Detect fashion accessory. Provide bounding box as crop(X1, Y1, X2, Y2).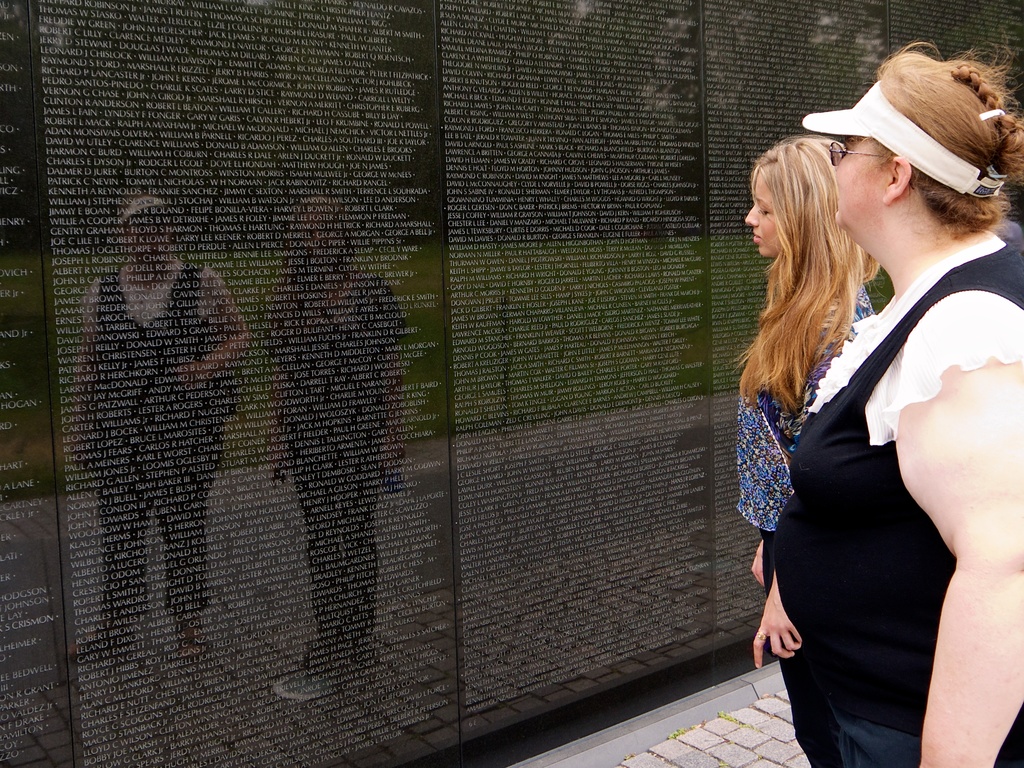
crop(801, 80, 1007, 196).
